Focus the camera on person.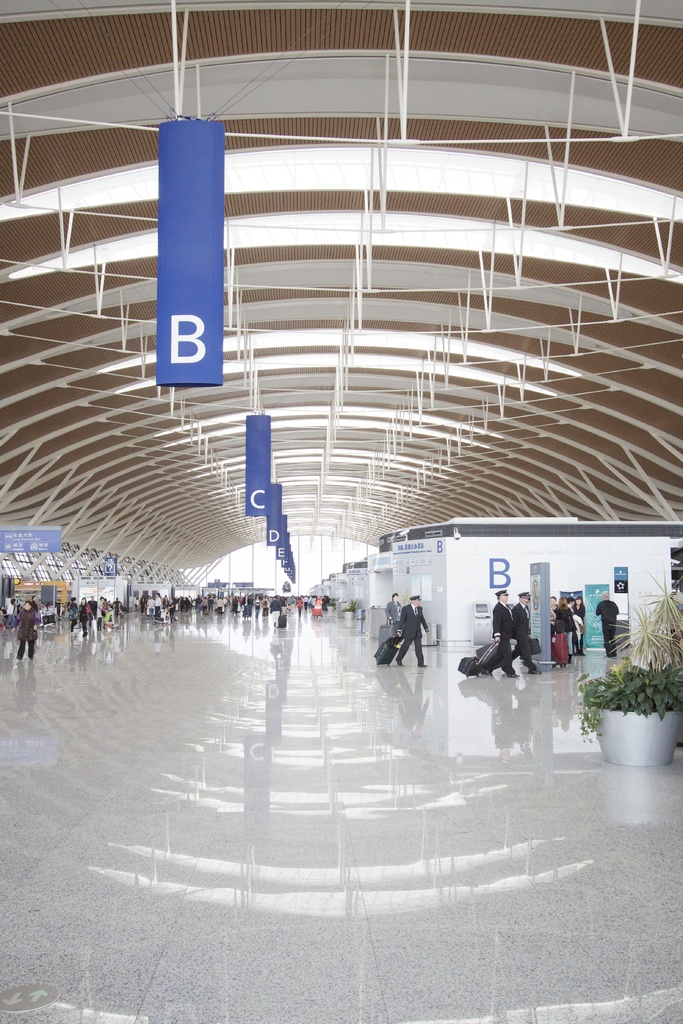
Focus region: box(513, 592, 541, 678).
